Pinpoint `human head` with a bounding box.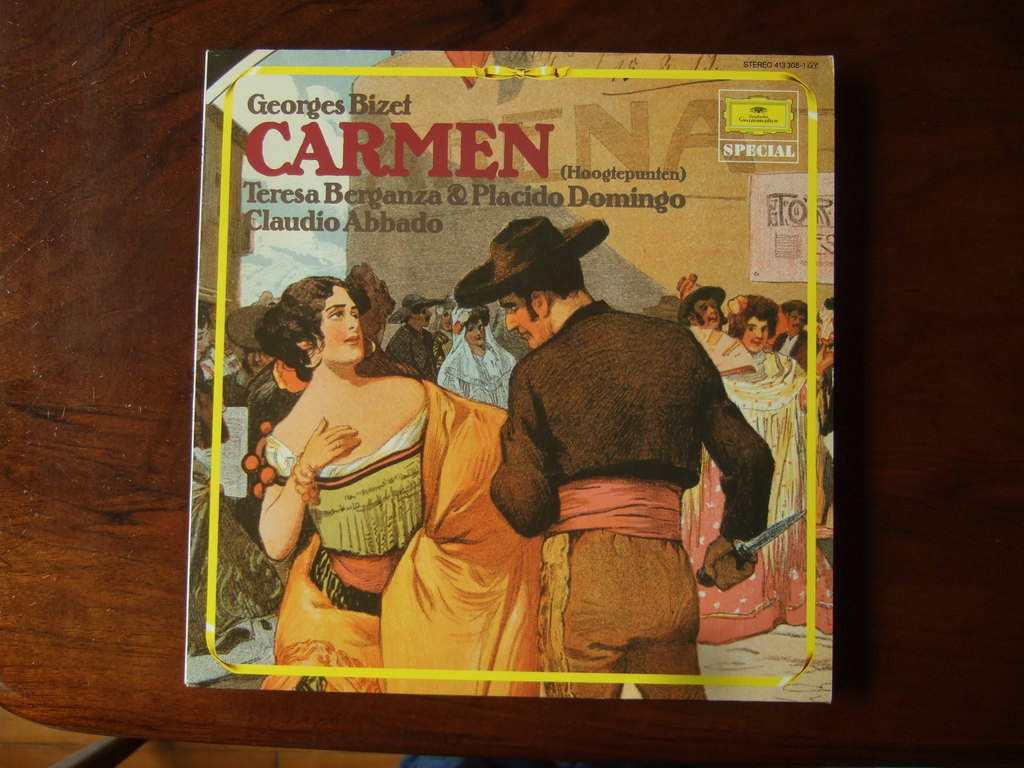
rect(389, 296, 444, 326).
